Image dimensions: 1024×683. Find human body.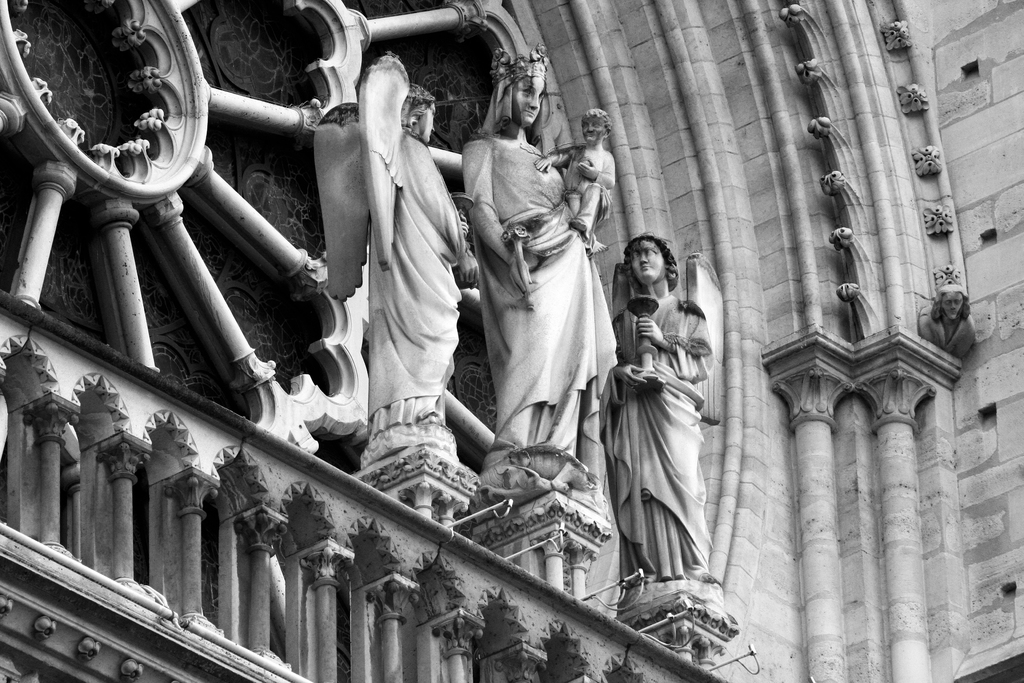
crop(924, 317, 976, 359).
